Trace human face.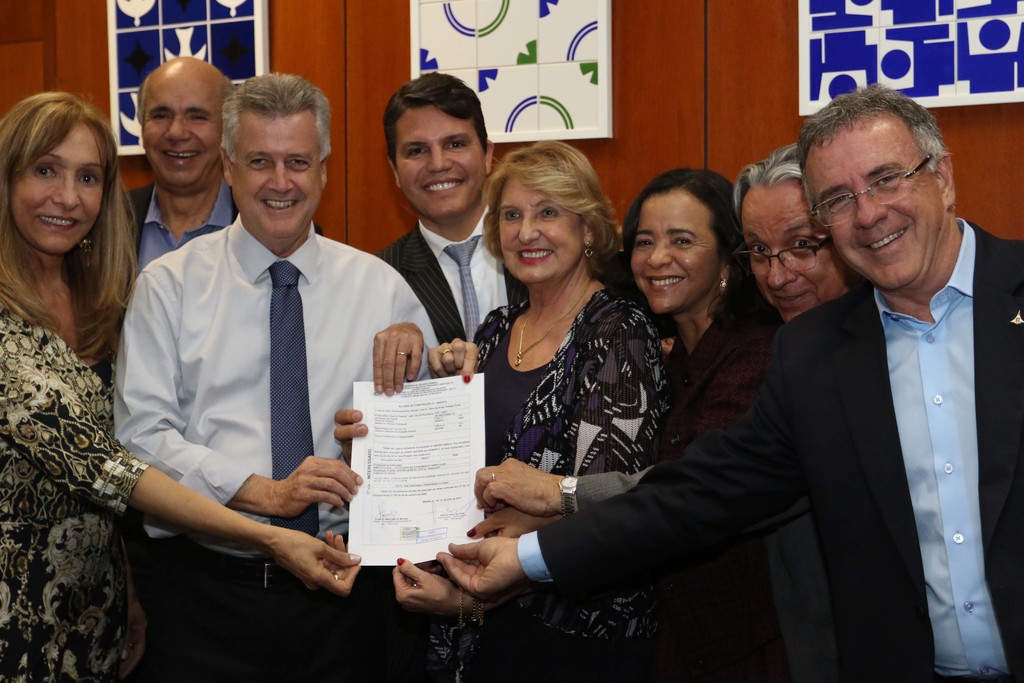
Traced to [x1=811, y1=111, x2=941, y2=278].
